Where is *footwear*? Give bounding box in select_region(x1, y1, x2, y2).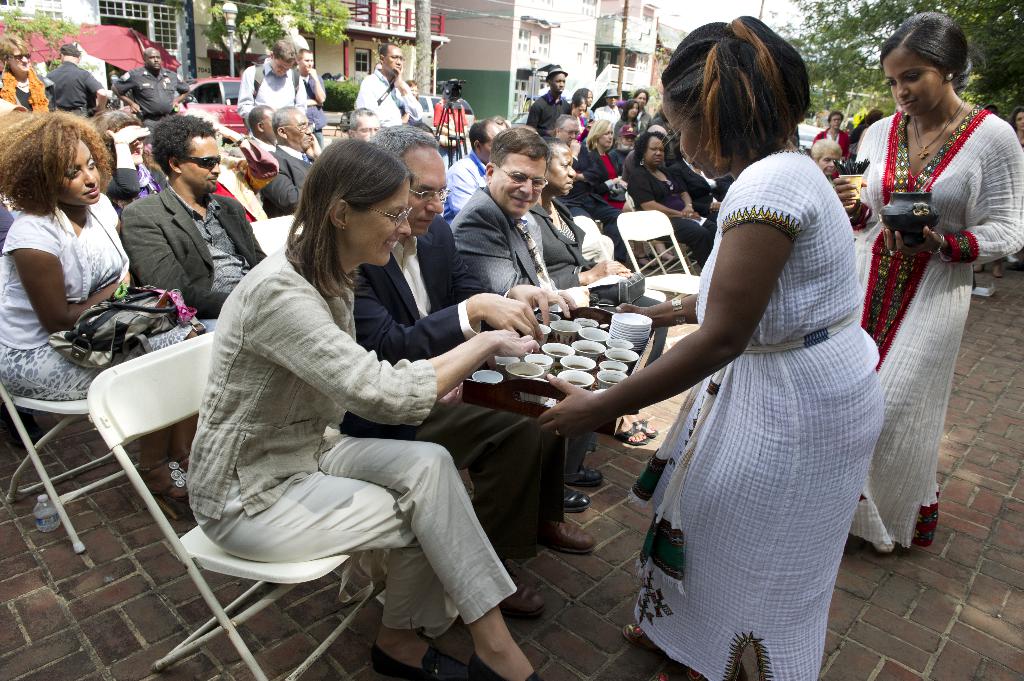
select_region(993, 262, 1003, 275).
